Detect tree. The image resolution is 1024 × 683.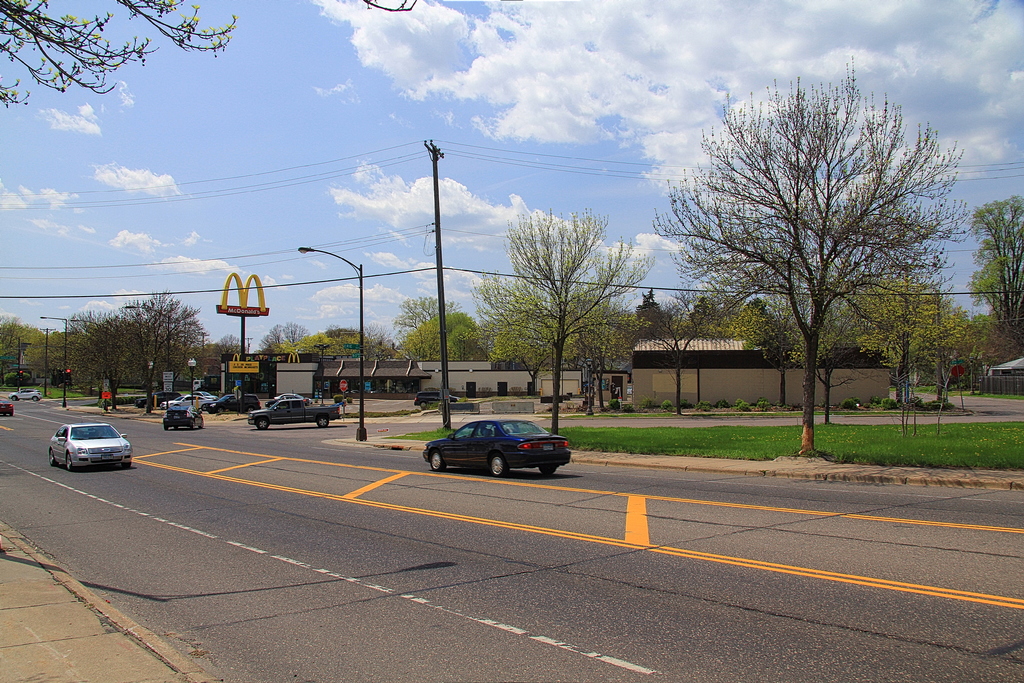
pyautogui.locateOnScreen(383, 291, 446, 362).
